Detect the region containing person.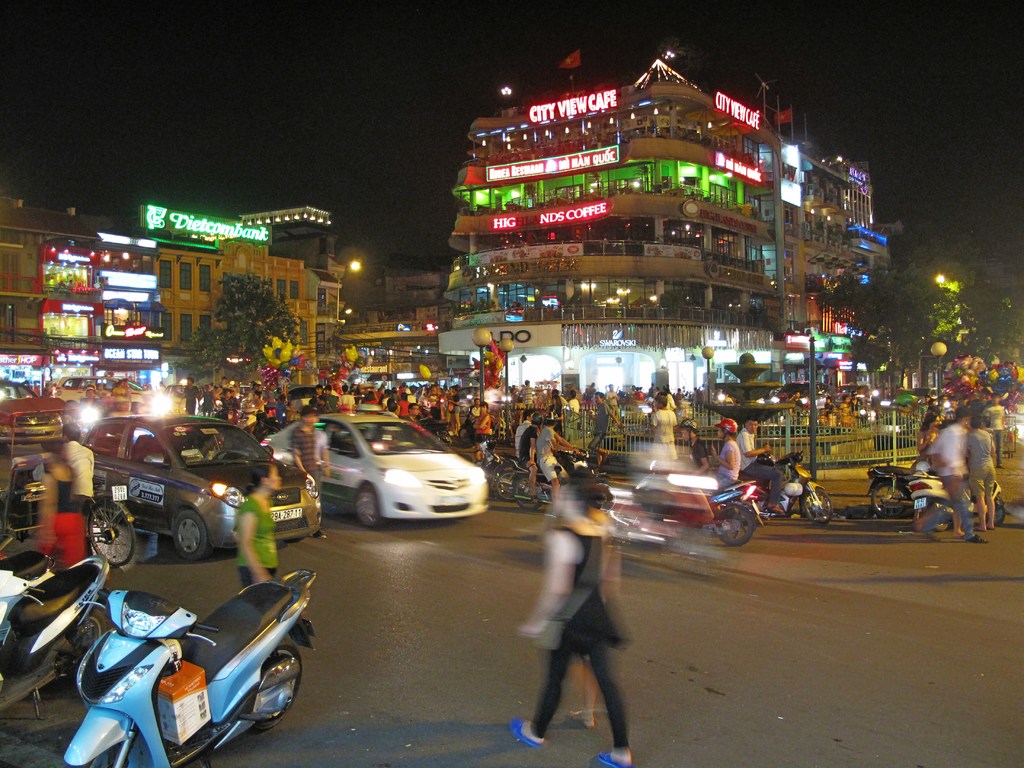
box=[730, 413, 790, 514].
